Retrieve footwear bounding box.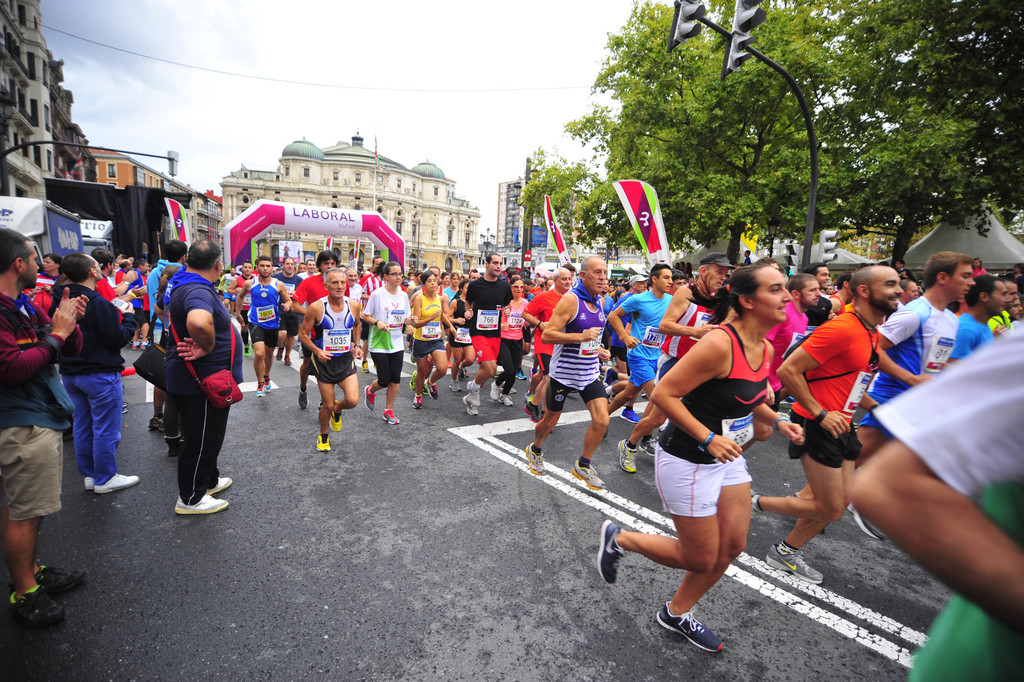
Bounding box: BBox(850, 499, 881, 540).
